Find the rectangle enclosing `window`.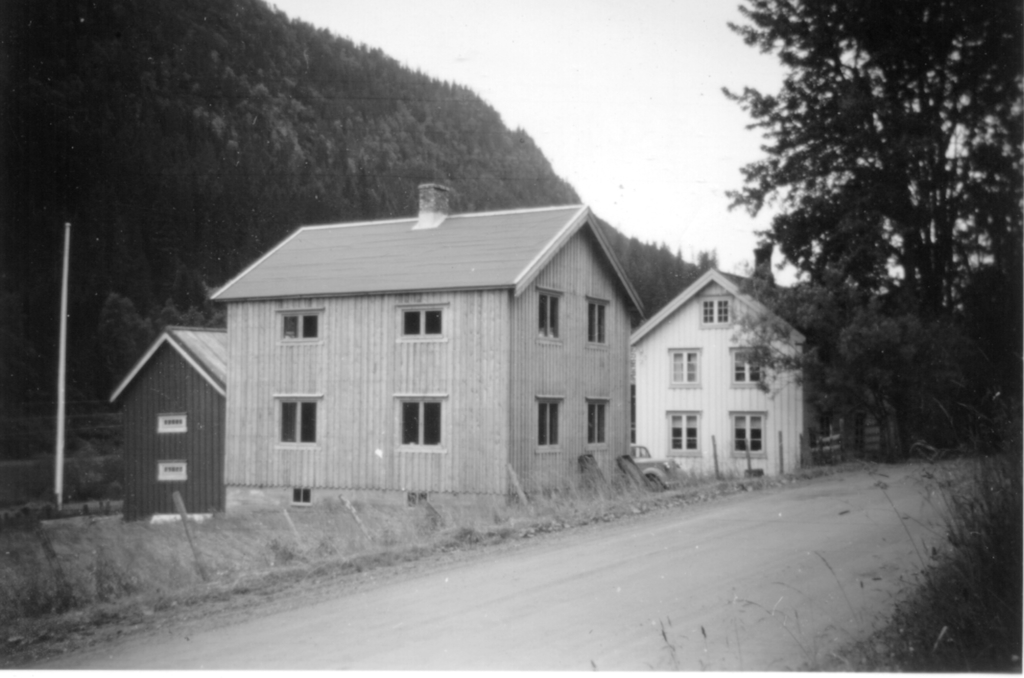
<box>701,298,733,328</box>.
